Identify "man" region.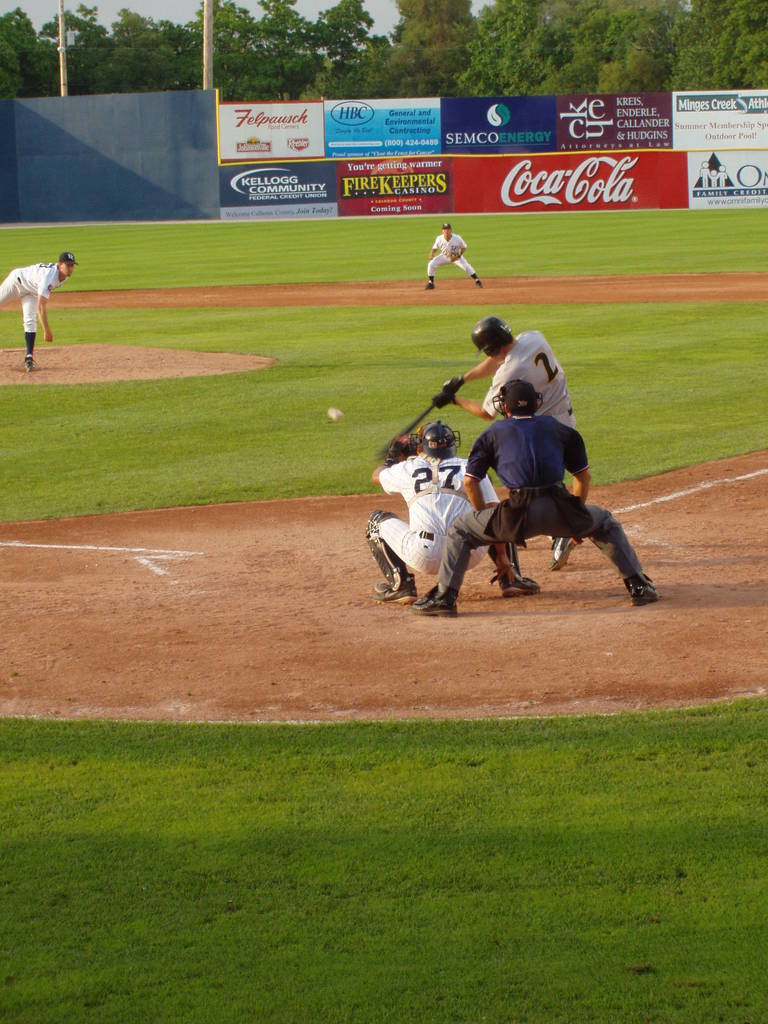
Region: [x1=422, y1=225, x2=490, y2=298].
